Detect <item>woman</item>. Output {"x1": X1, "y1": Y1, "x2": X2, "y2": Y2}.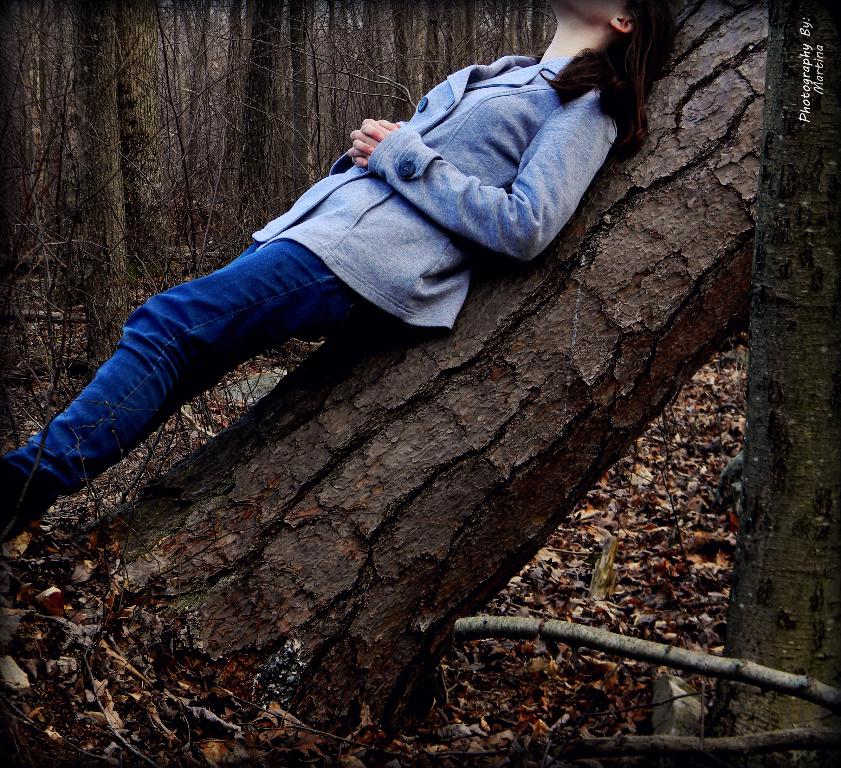
{"x1": 33, "y1": 0, "x2": 647, "y2": 611}.
